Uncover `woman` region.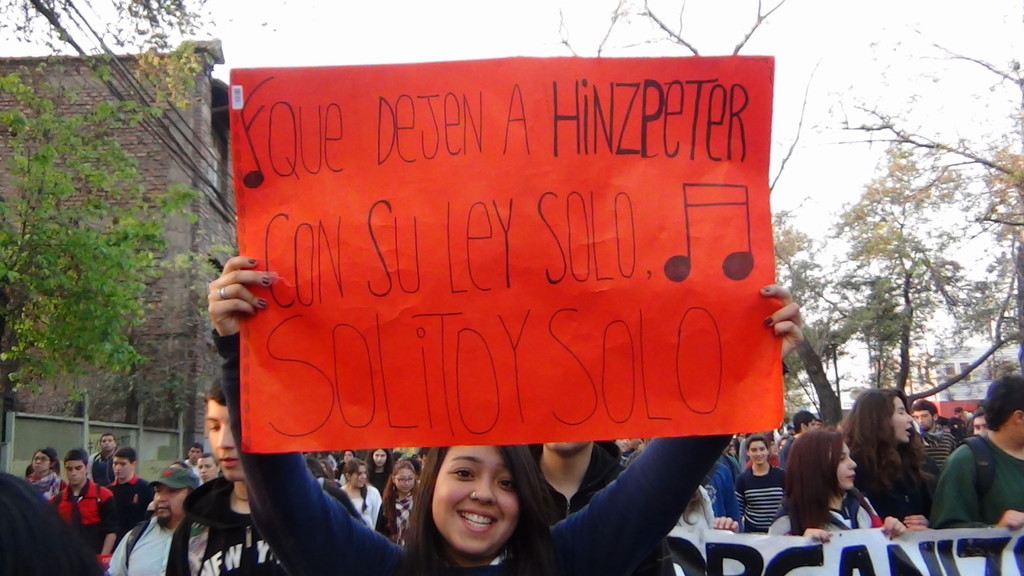
Uncovered: [left=732, top=434, right=788, bottom=538].
